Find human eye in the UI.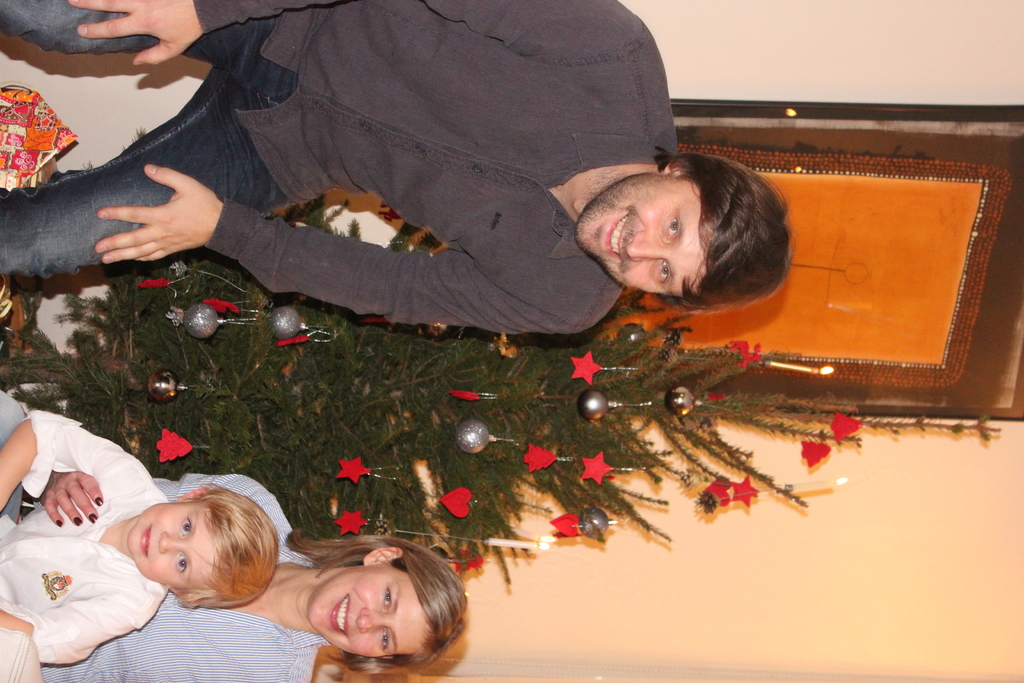
UI element at <bbox>380, 586, 394, 609</bbox>.
